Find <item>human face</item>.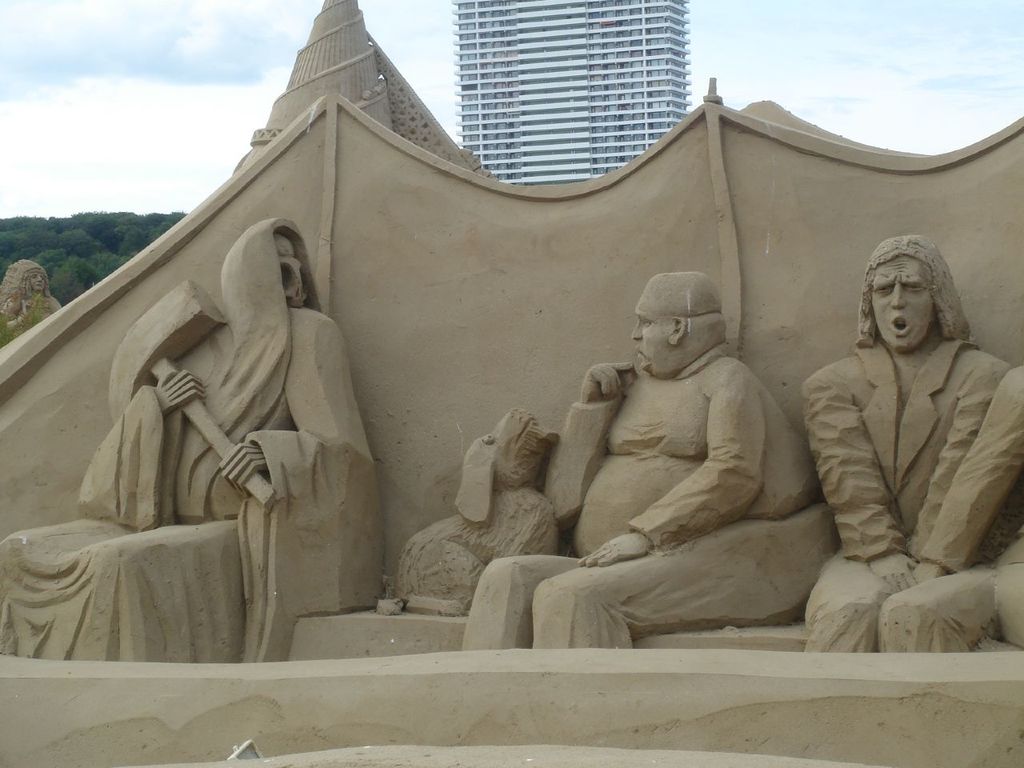
bbox=[632, 296, 676, 372].
